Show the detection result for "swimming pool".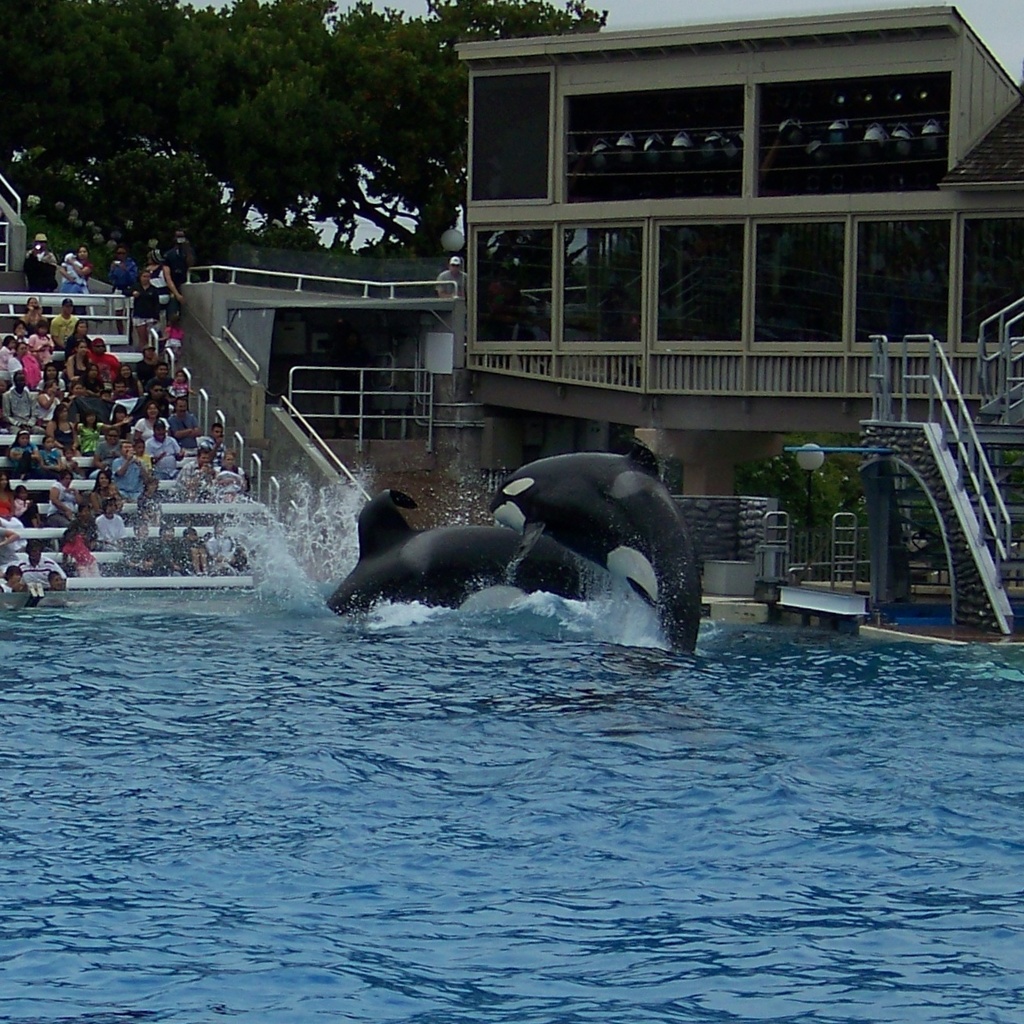
bbox(1, 580, 1017, 1023).
